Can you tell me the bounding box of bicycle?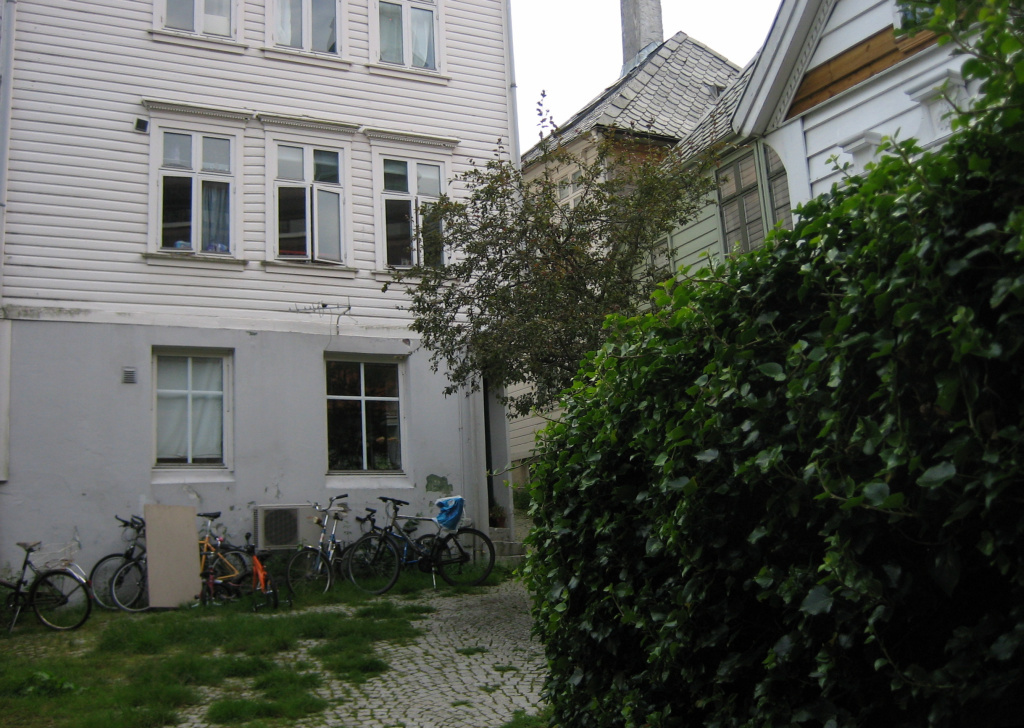
<bbox>0, 544, 93, 638</bbox>.
